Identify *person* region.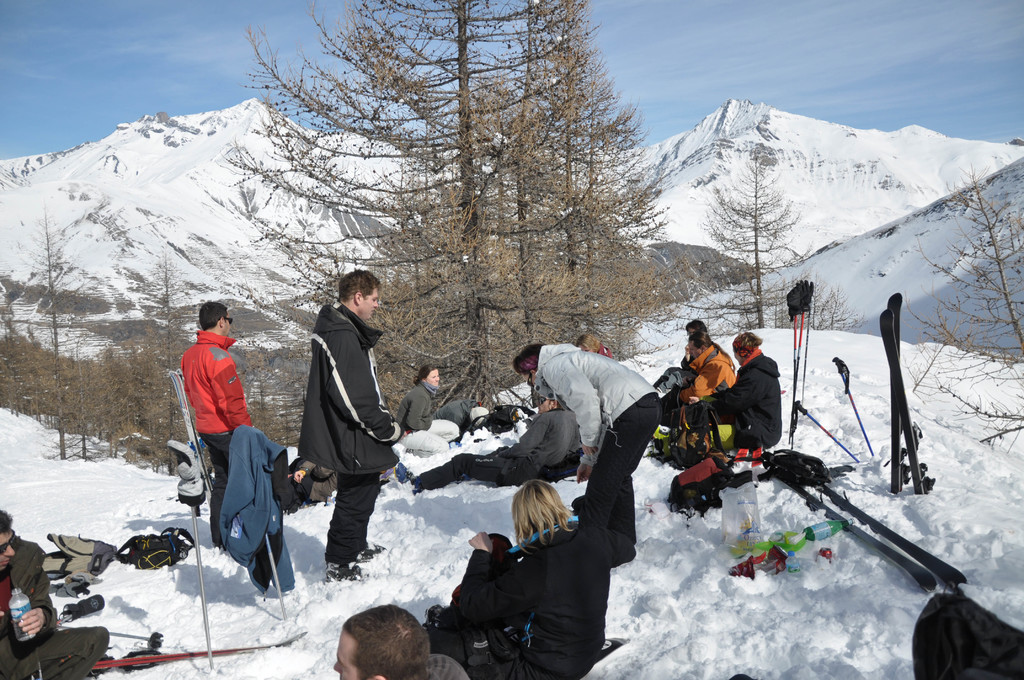
Region: [516, 341, 664, 483].
